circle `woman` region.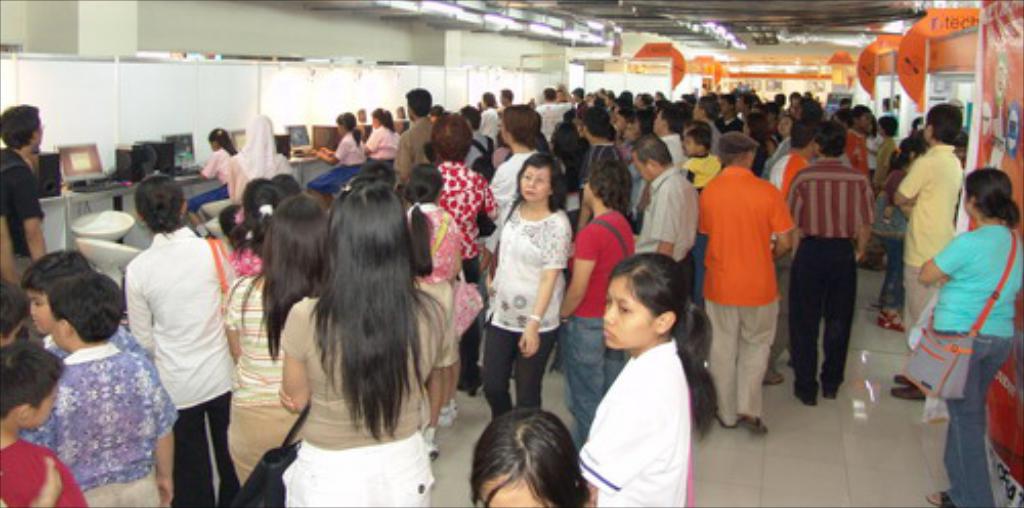
Region: 551/170/643/451.
